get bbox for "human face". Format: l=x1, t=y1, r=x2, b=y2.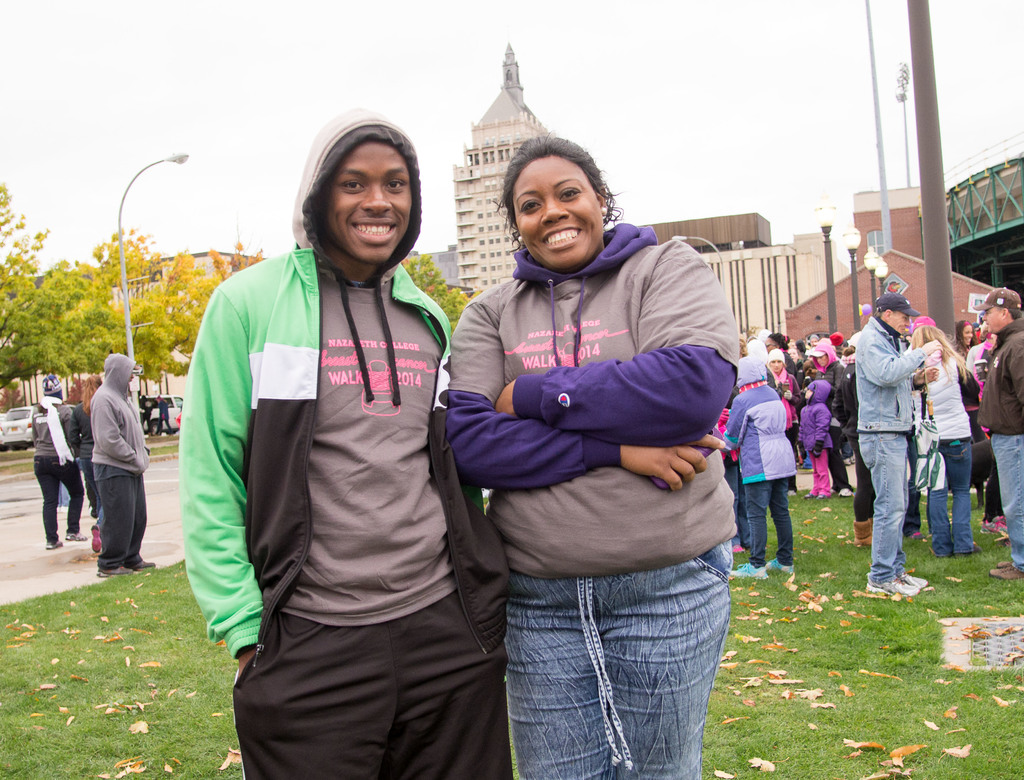
l=892, t=310, r=910, b=336.
